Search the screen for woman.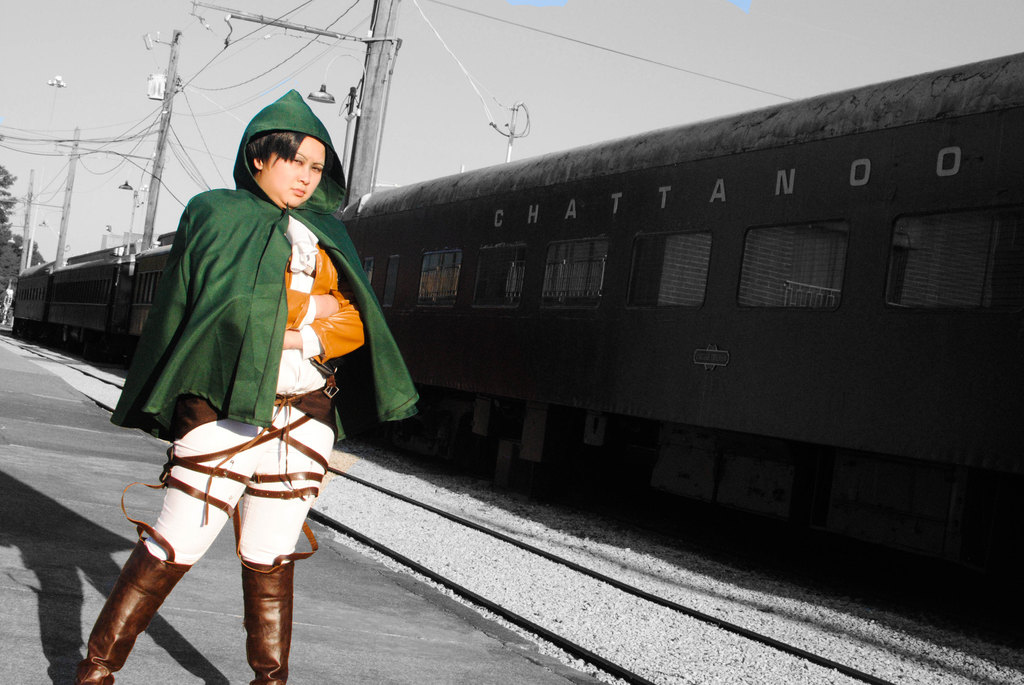
Found at bbox=(114, 82, 380, 668).
